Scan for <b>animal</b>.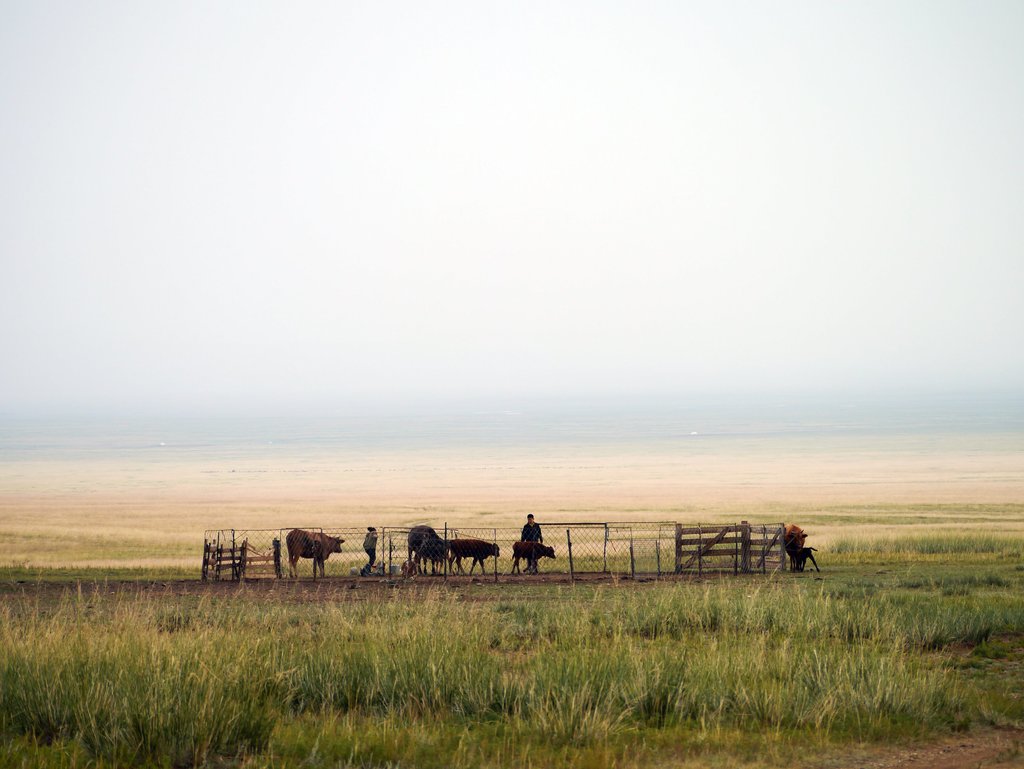
Scan result: (x1=791, y1=546, x2=822, y2=572).
